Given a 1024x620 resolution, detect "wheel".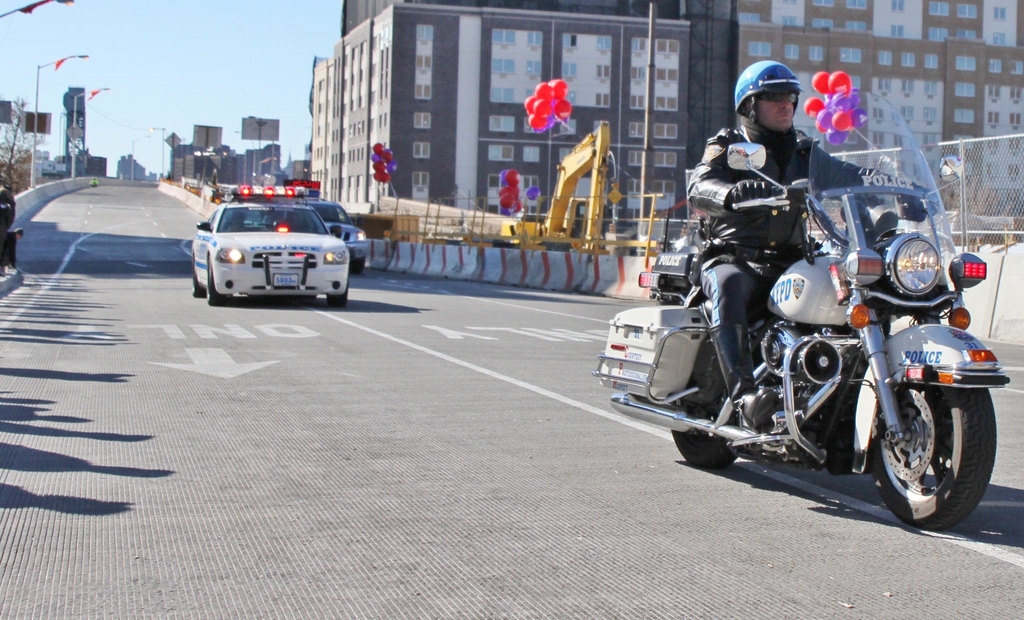
l=666, t=339, r=744, b=473.
